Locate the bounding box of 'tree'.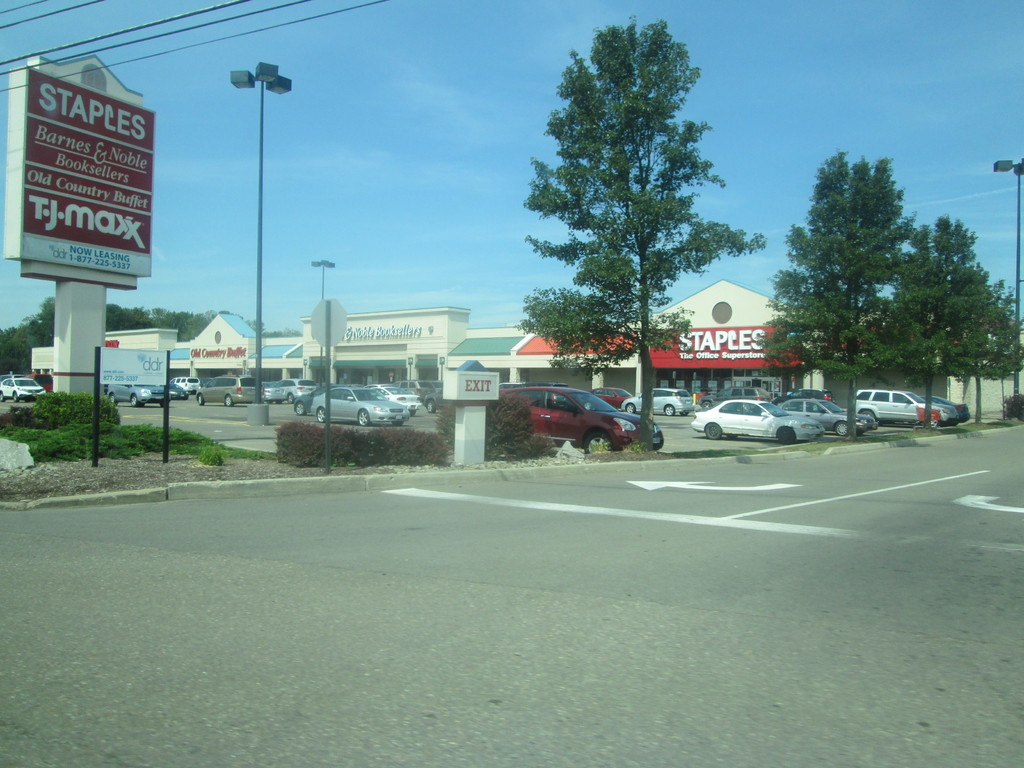
Bounding box: bbox=(868, 207, 982, 424).
